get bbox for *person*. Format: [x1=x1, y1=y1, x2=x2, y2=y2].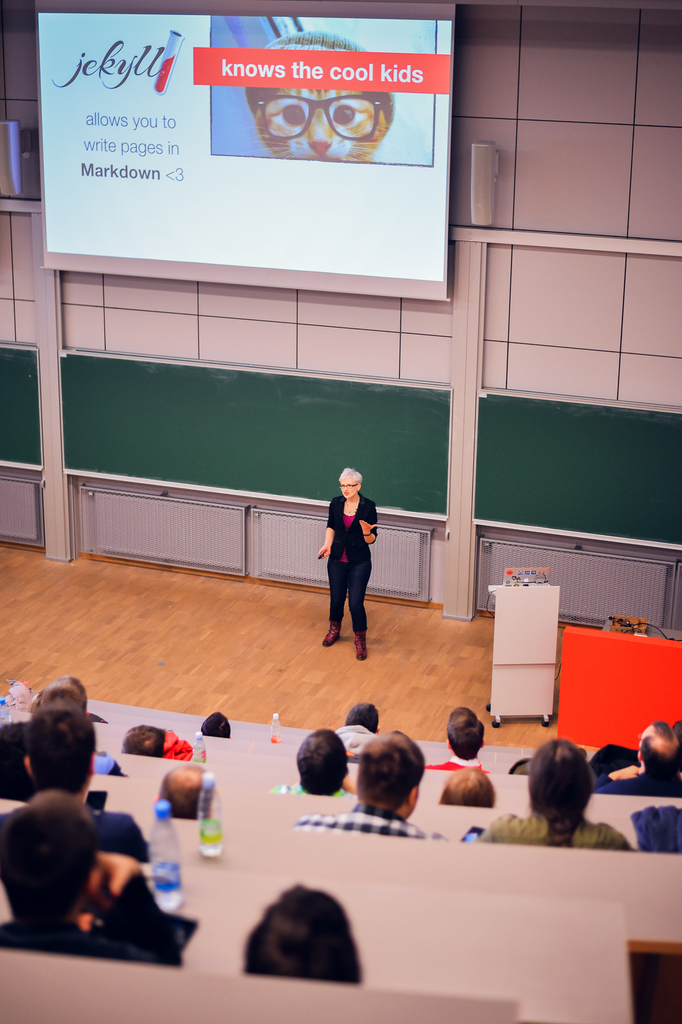
[x1=191, y1=708, x2=235, y2=743].
